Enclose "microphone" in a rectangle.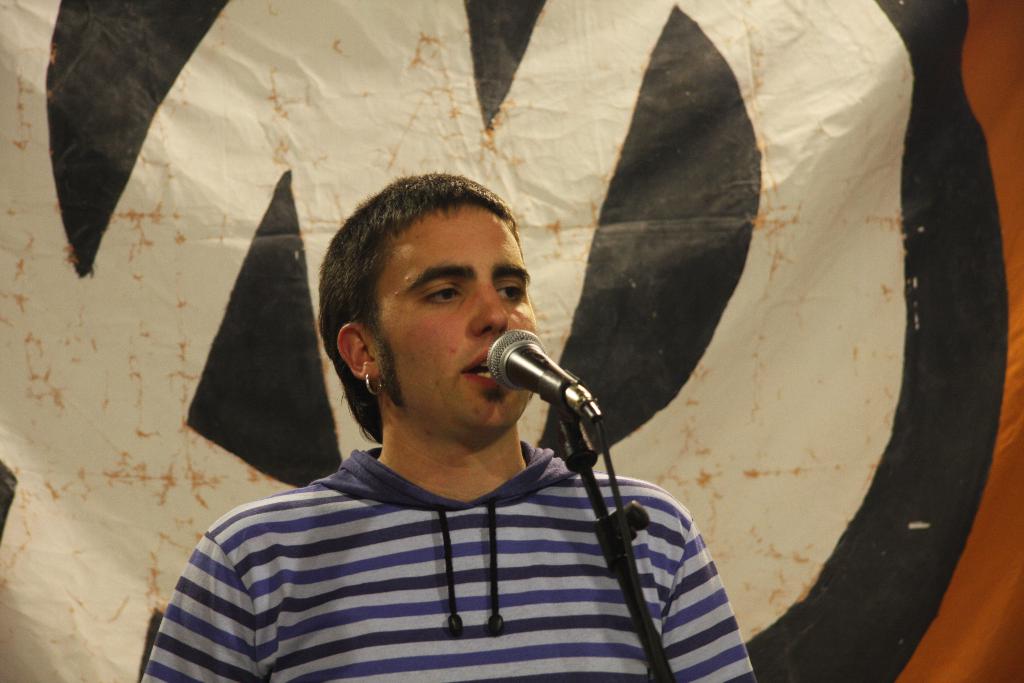
select_region(479, 328, 607, 427).
